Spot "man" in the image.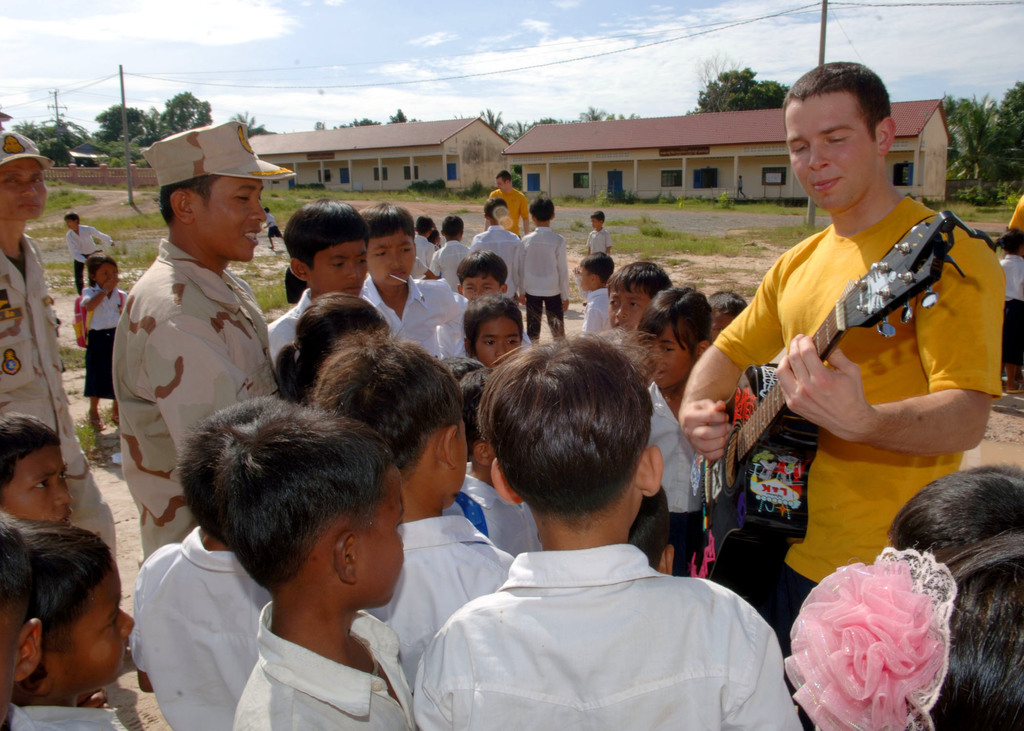
"man" found at {"left": 689, "top": 72, "right": 1009, "bottom": 622}.
